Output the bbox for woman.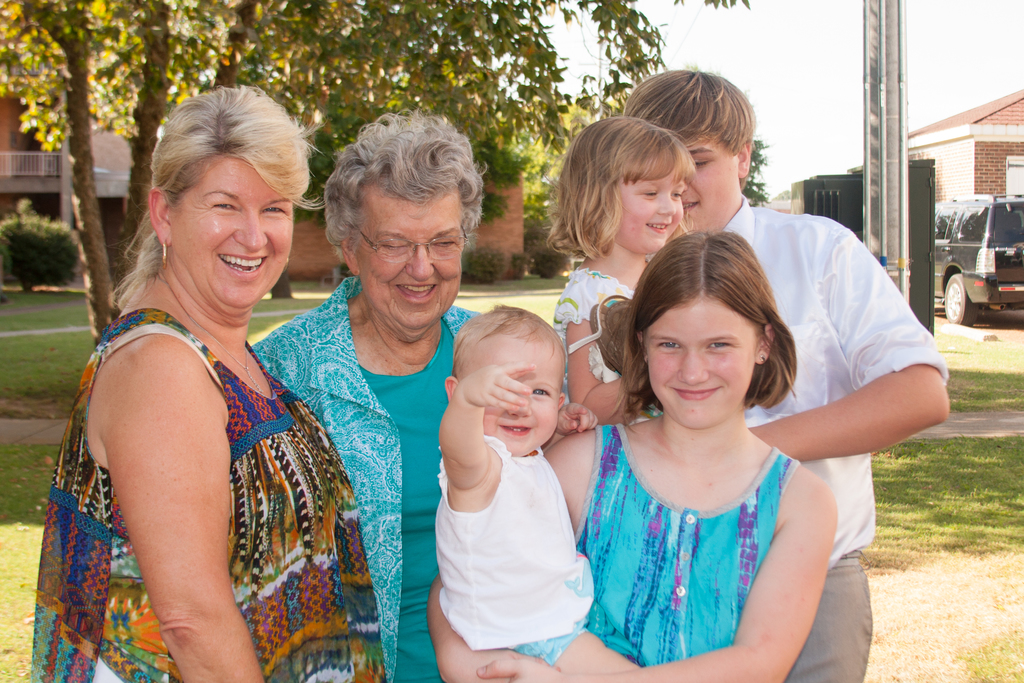
257/103/499/682.
